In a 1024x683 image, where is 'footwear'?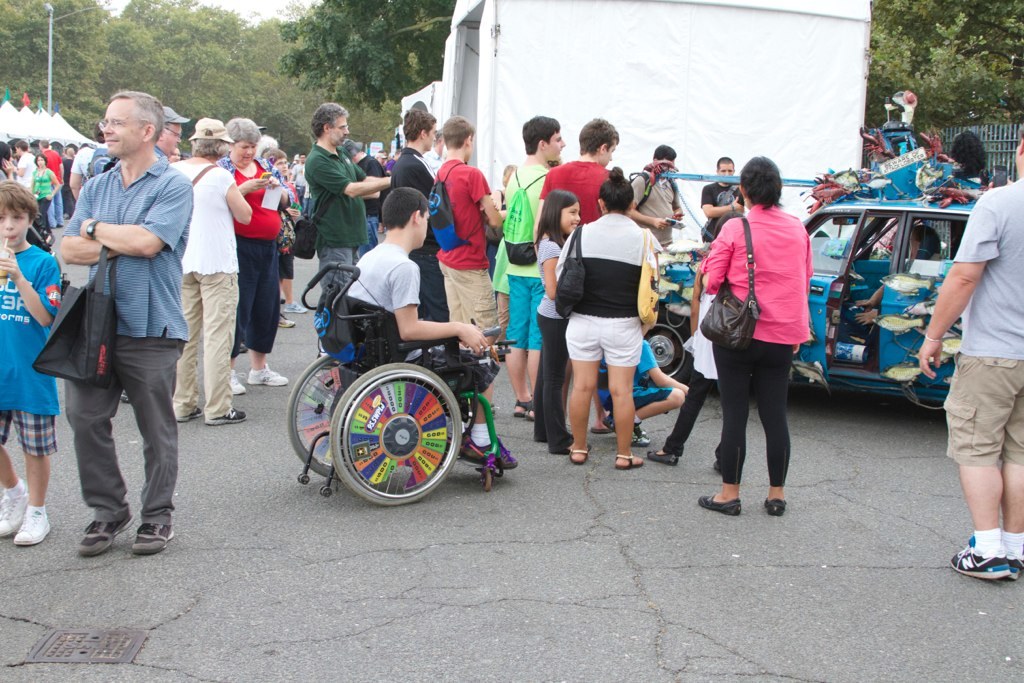
{"left": 127, "top": 514, "right": 179, "bottom": 556}.
